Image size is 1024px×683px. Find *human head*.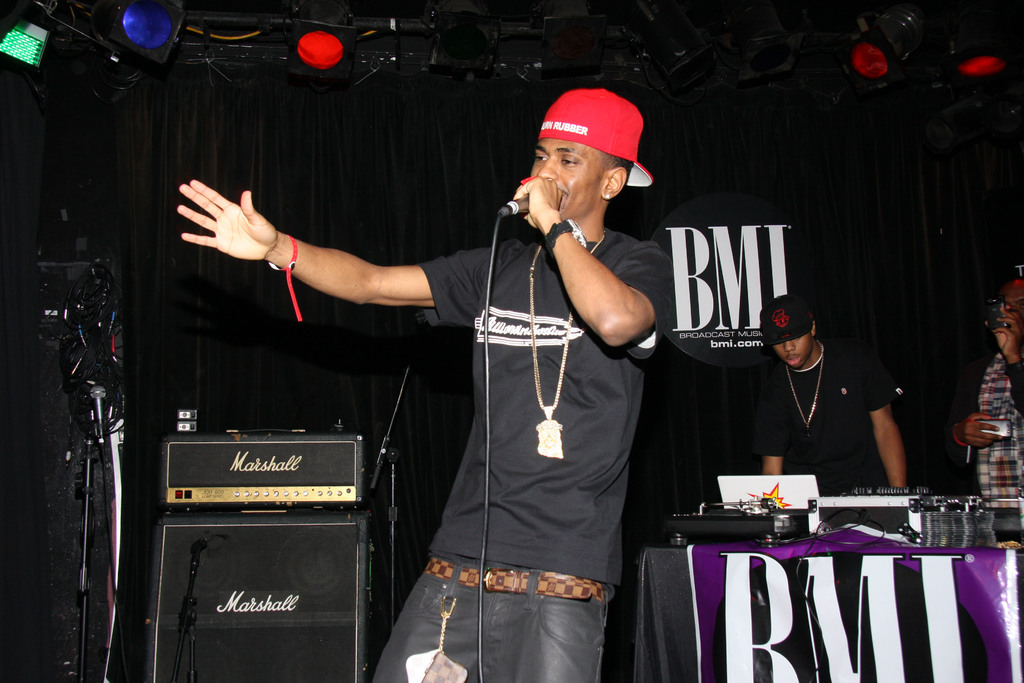
crop(755, 295, 817, 369).
